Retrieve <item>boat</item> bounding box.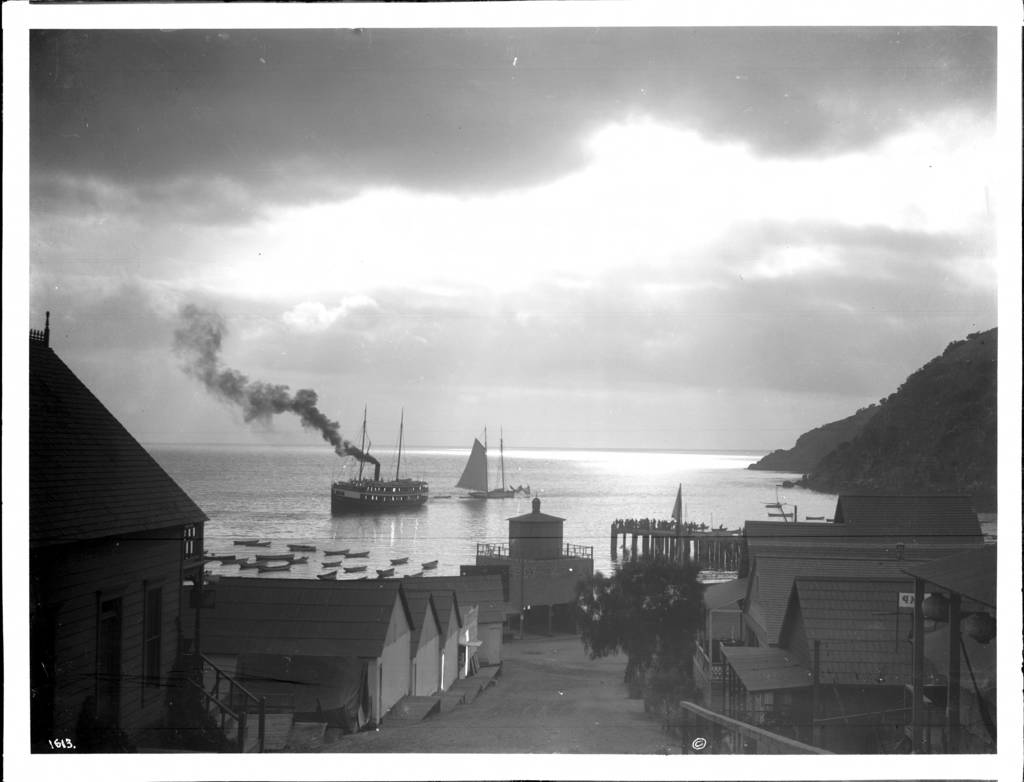
Bounding box: <region>260, 562, 290, 571</region>.
